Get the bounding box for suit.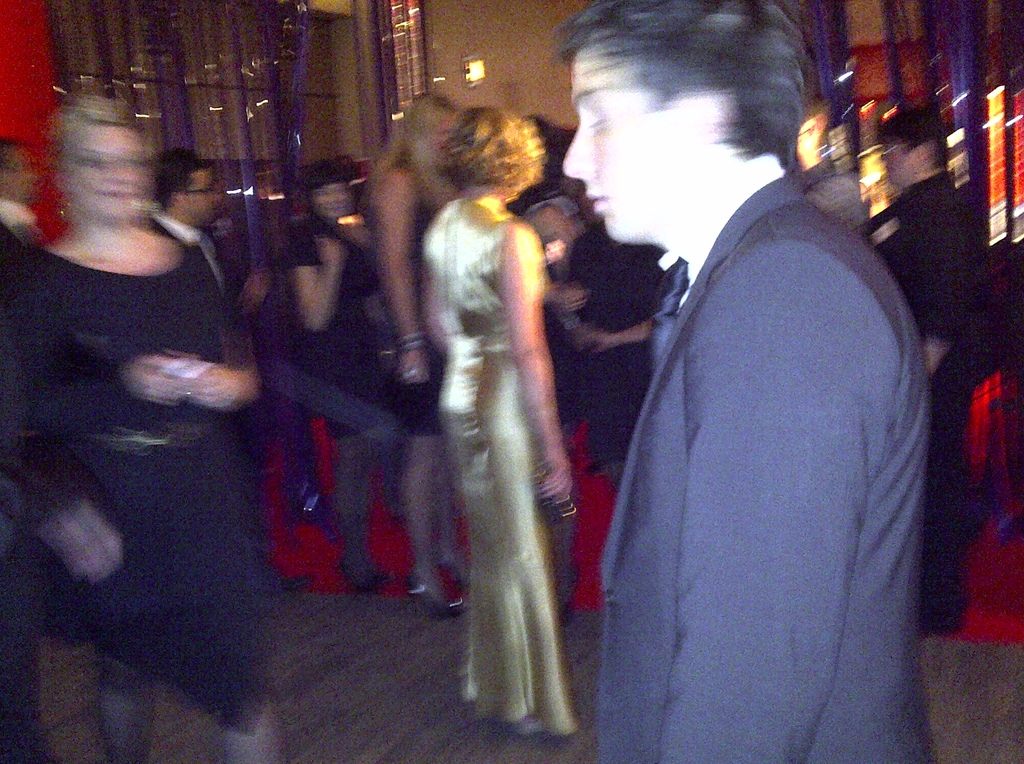
<box>591,105,941,737</box>.
